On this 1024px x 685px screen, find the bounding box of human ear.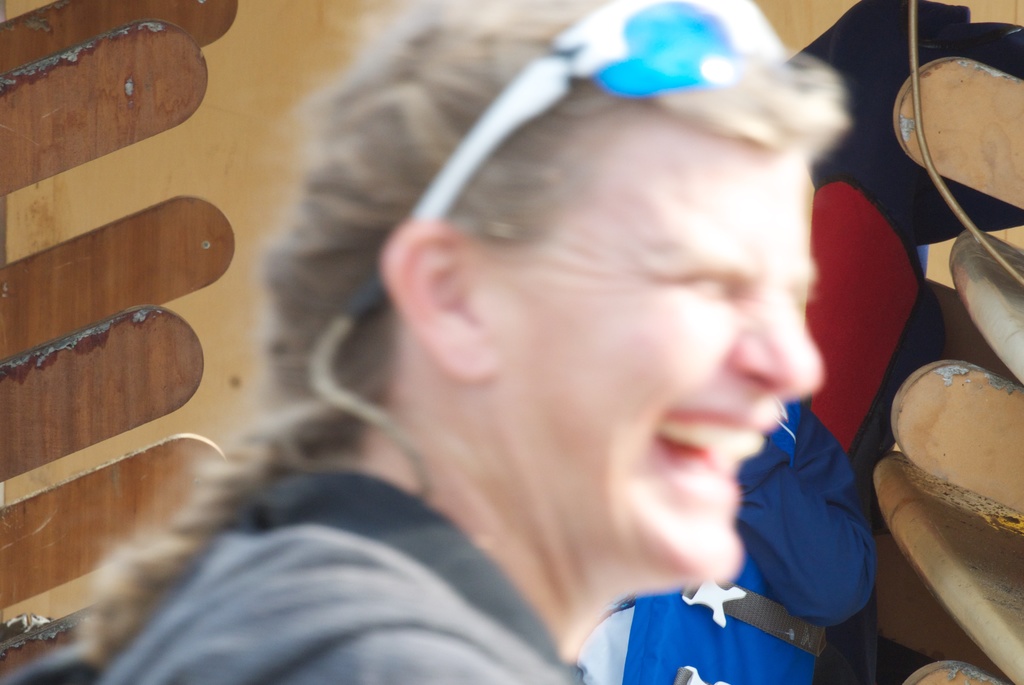
Bounding box: [left=378, top=224, right=494, bottom=386].
